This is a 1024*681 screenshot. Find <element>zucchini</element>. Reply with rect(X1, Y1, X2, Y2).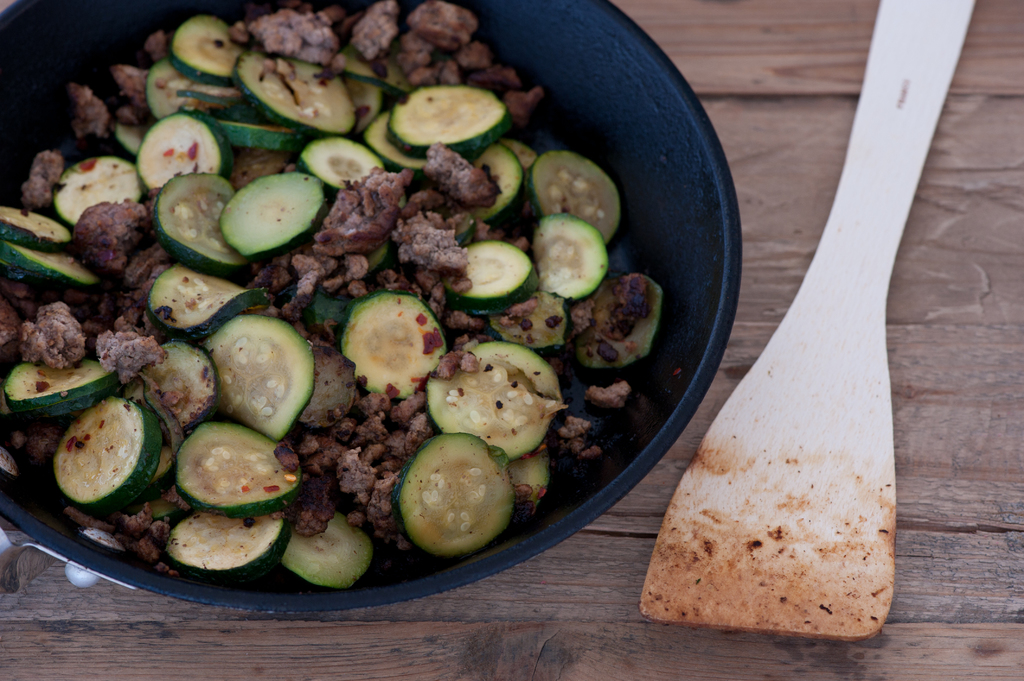
rect(2, 348, 122, 421).
